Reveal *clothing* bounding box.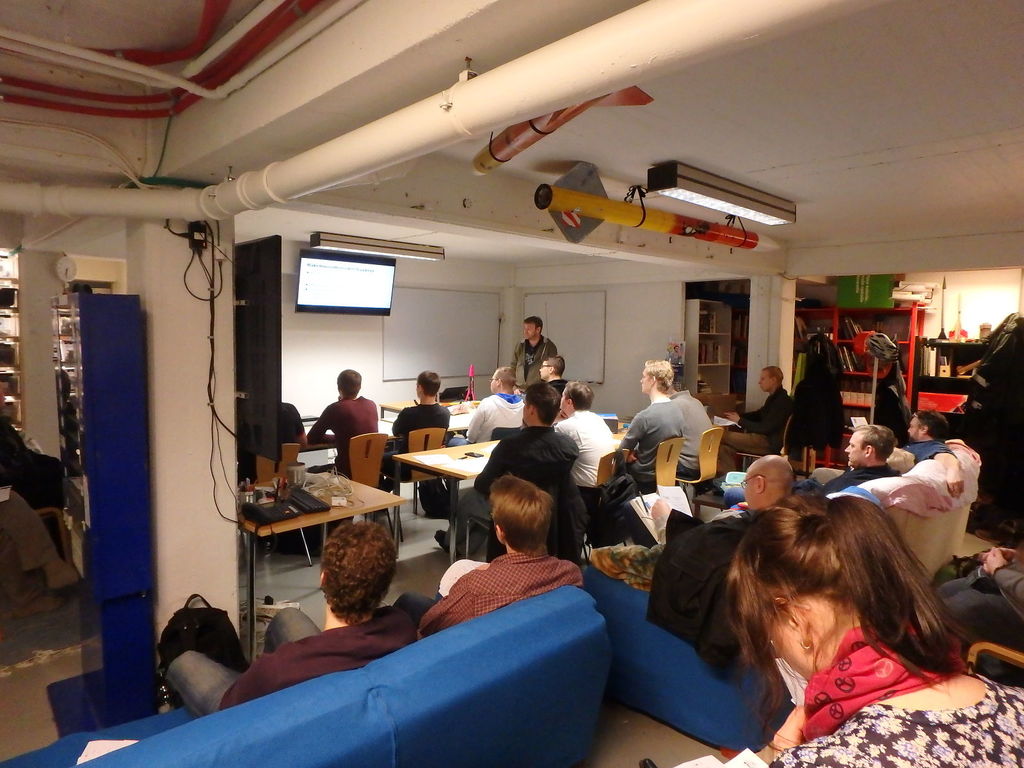
Revealed: pyautogui.locateOnScreen(456, 429, 573, 513).
